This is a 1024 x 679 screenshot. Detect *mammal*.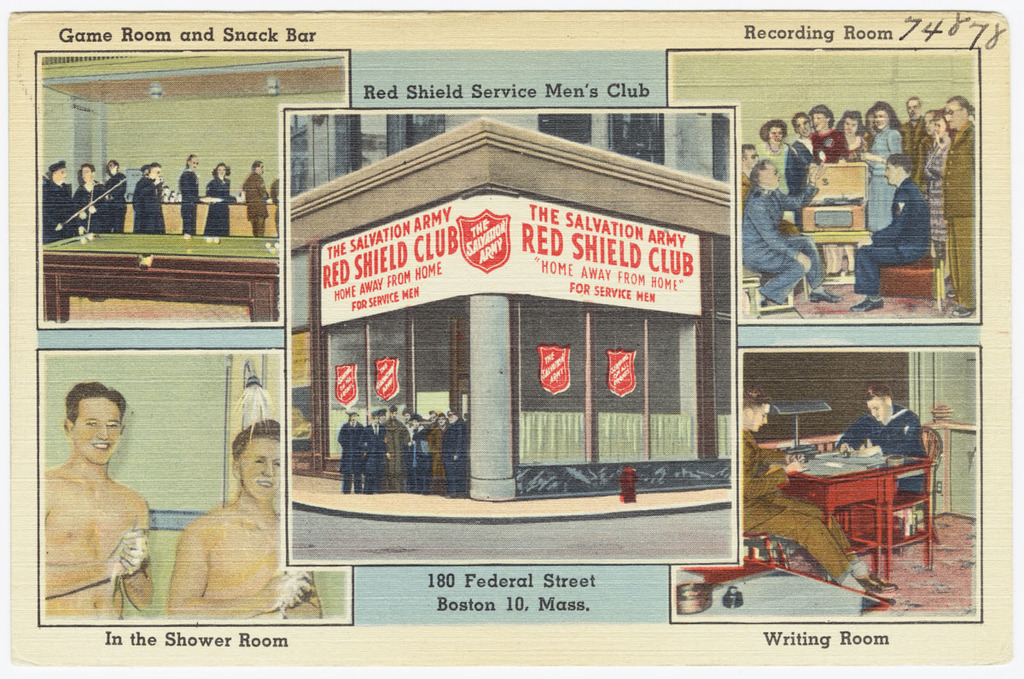
crop(142, 165, 171, 231).
